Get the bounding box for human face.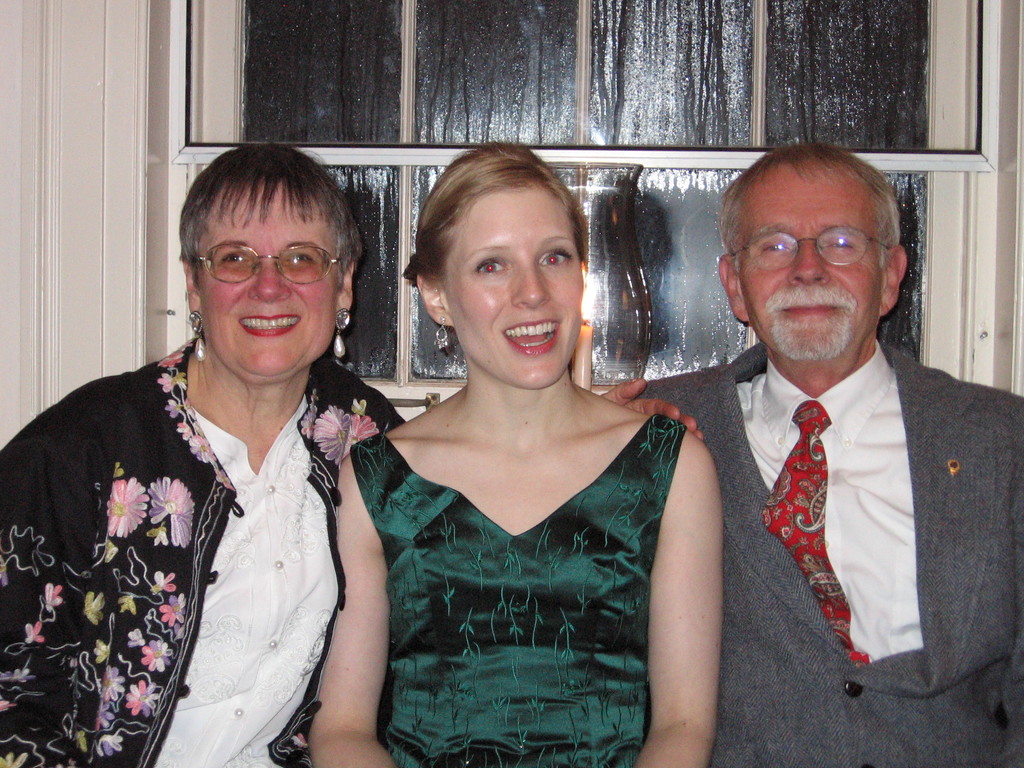
box(449, 192, 585, 388).
